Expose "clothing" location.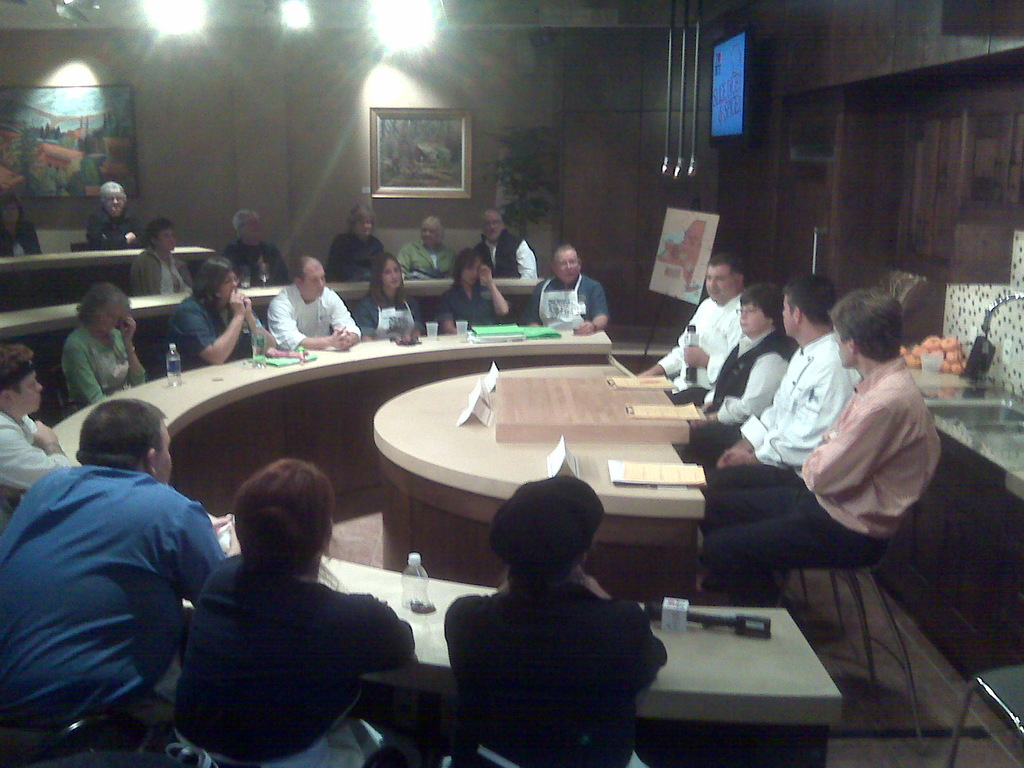
Exposed at l=270, t=284, r=364, b=355.
